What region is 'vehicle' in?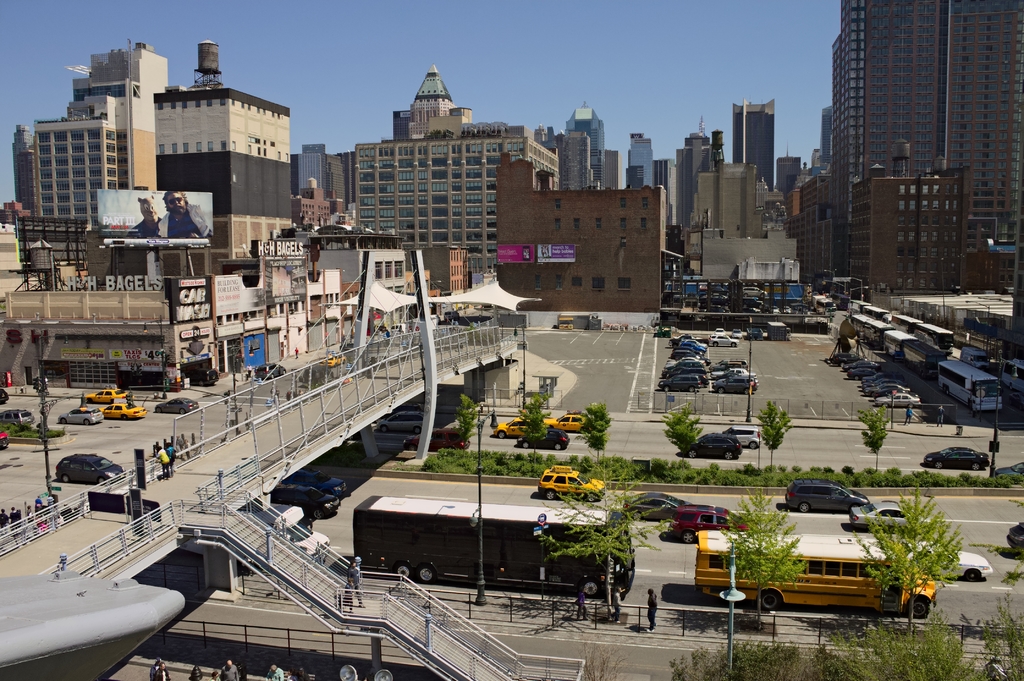
left=352, top=498, right=641, bottom=602.
